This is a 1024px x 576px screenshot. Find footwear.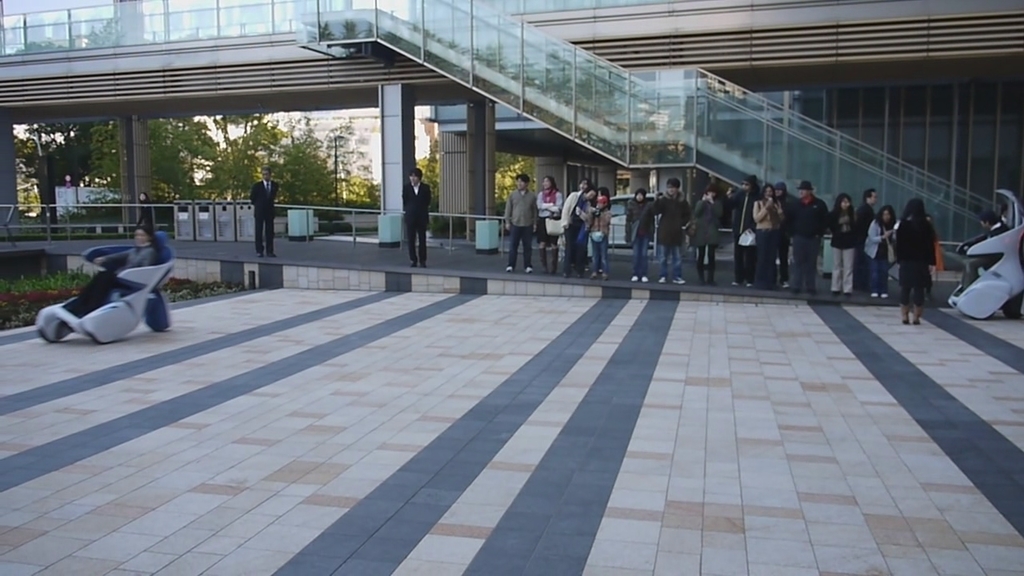
Bounding box: bbox=(642, 277, 646, 282).
